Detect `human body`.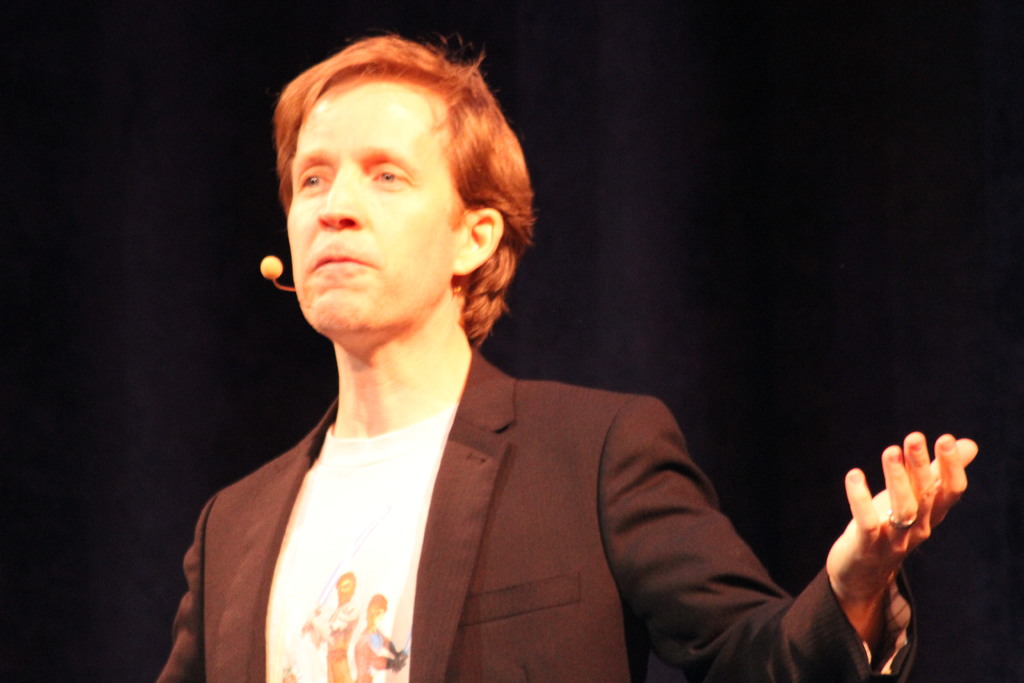
Detected at [left=356, top=594, right=401, bottom=682].
